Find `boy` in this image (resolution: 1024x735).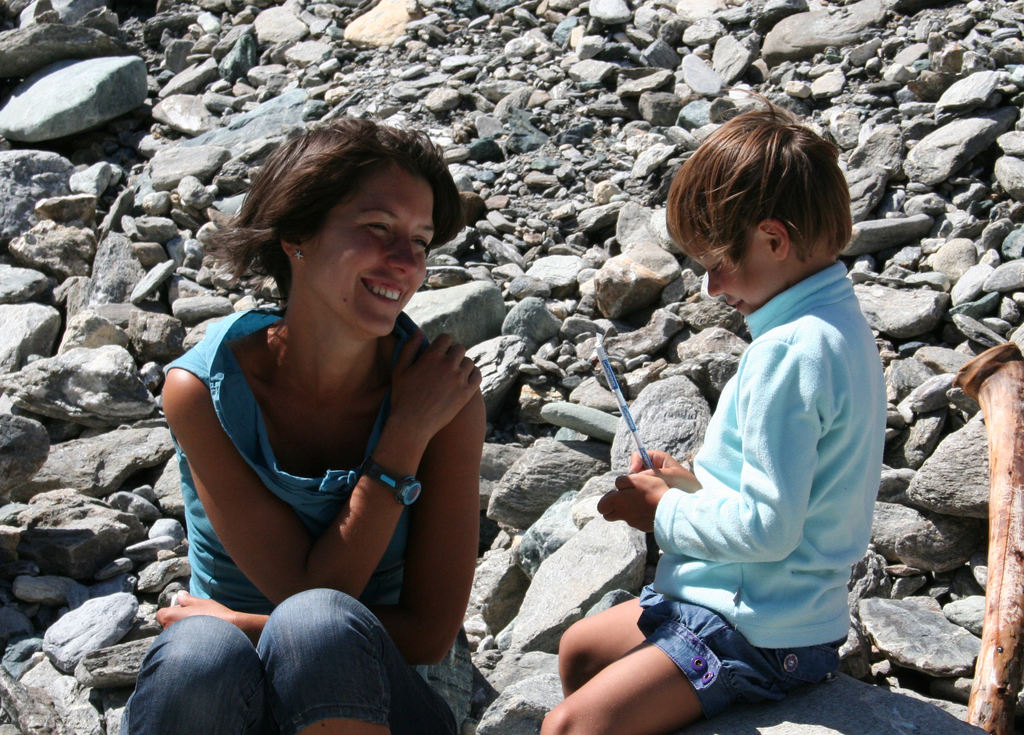
l=616, t=108, r=893, b=723.
